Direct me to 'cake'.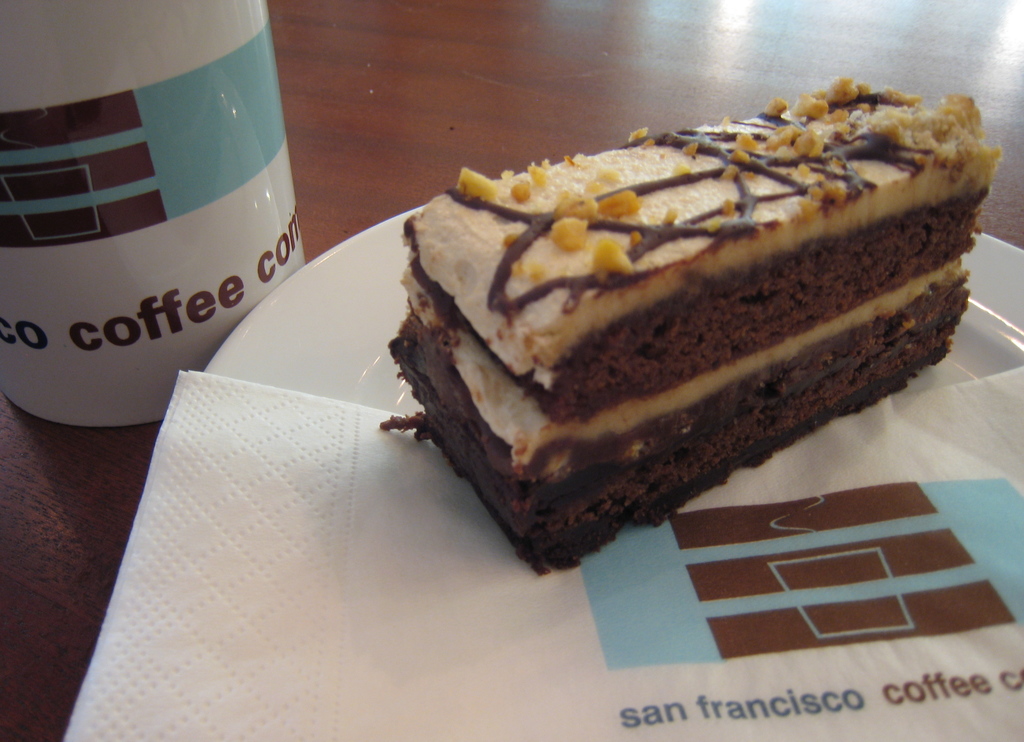
Direction: box=[380, 78, 1004, 574].
